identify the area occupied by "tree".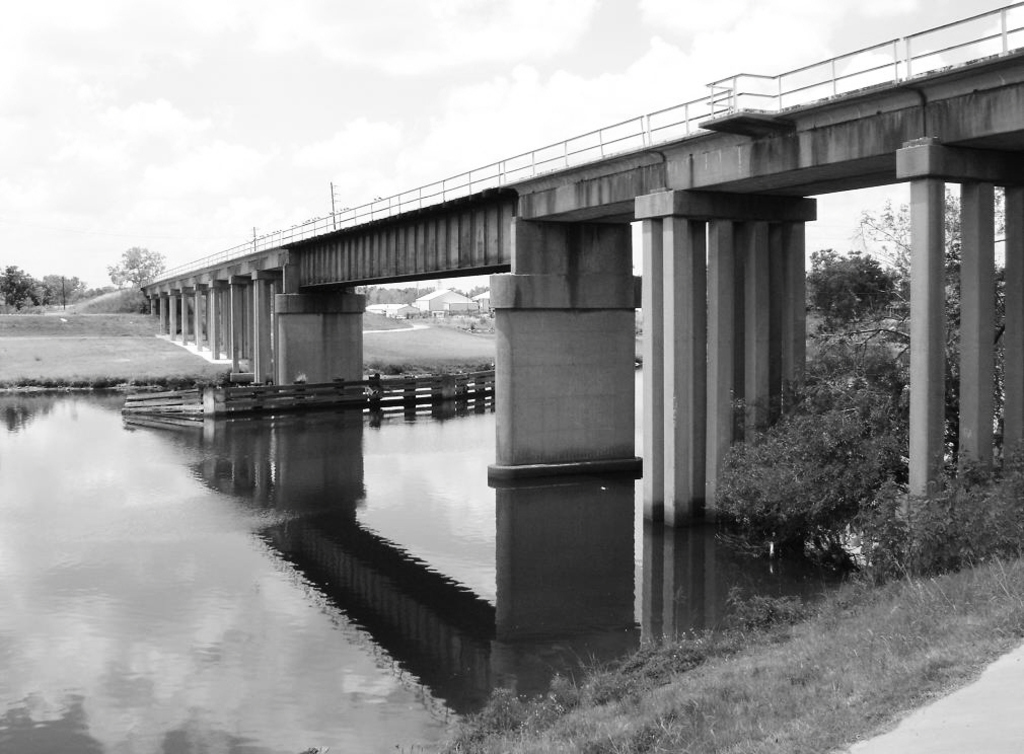
Area: [463,281,493,302].
